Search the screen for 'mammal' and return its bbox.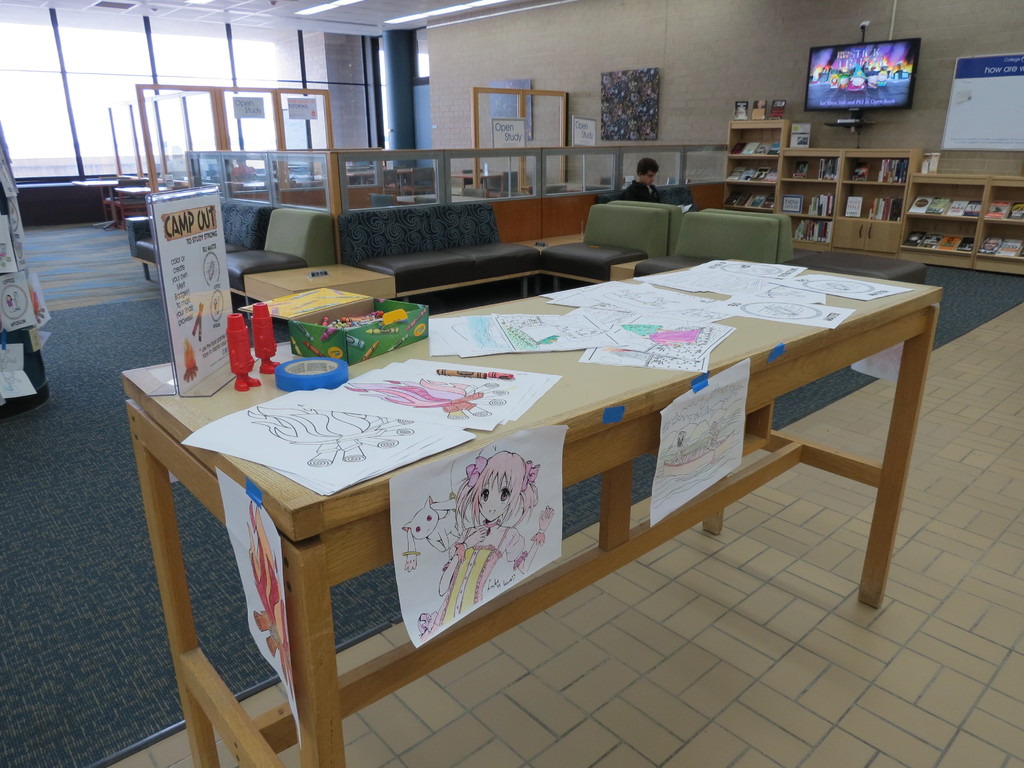
Found: (402,495,463,550).
